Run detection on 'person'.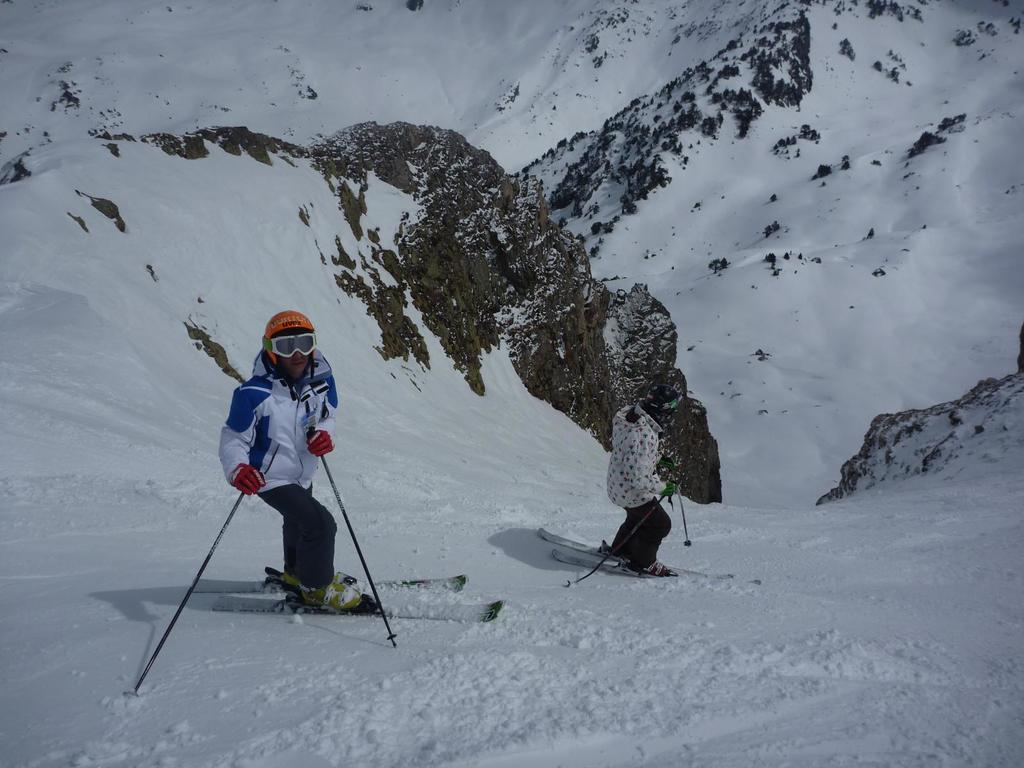
Result: bbox=[222, 315, 340, 595].
